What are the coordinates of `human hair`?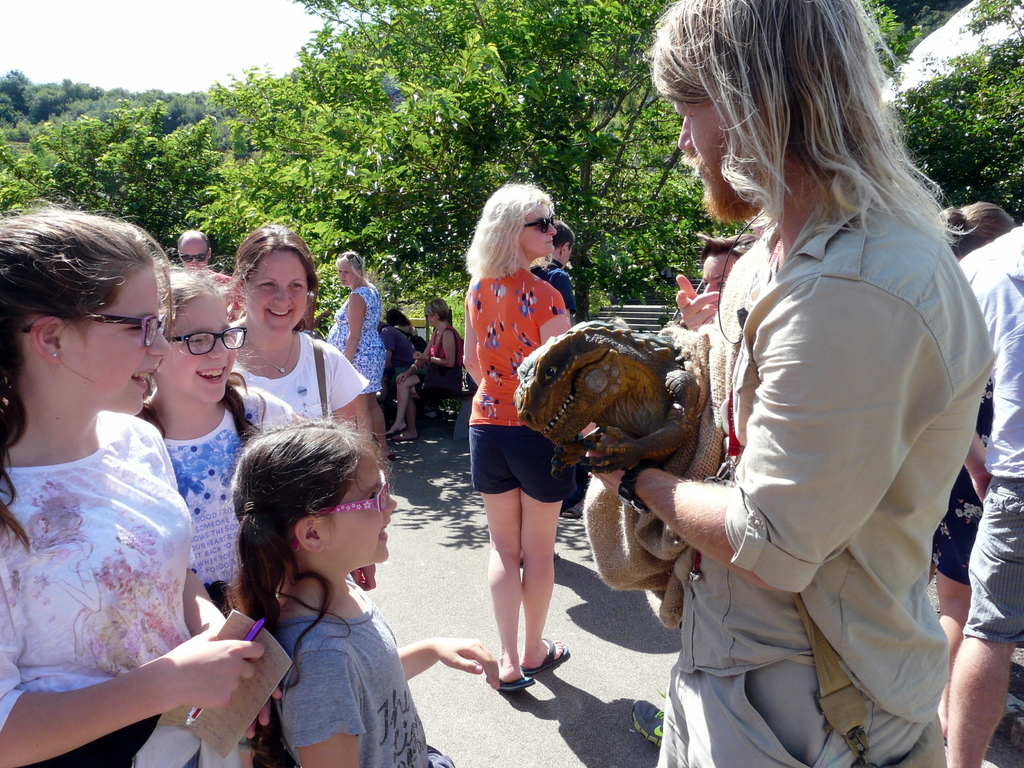
230, 222, 321, 331.
